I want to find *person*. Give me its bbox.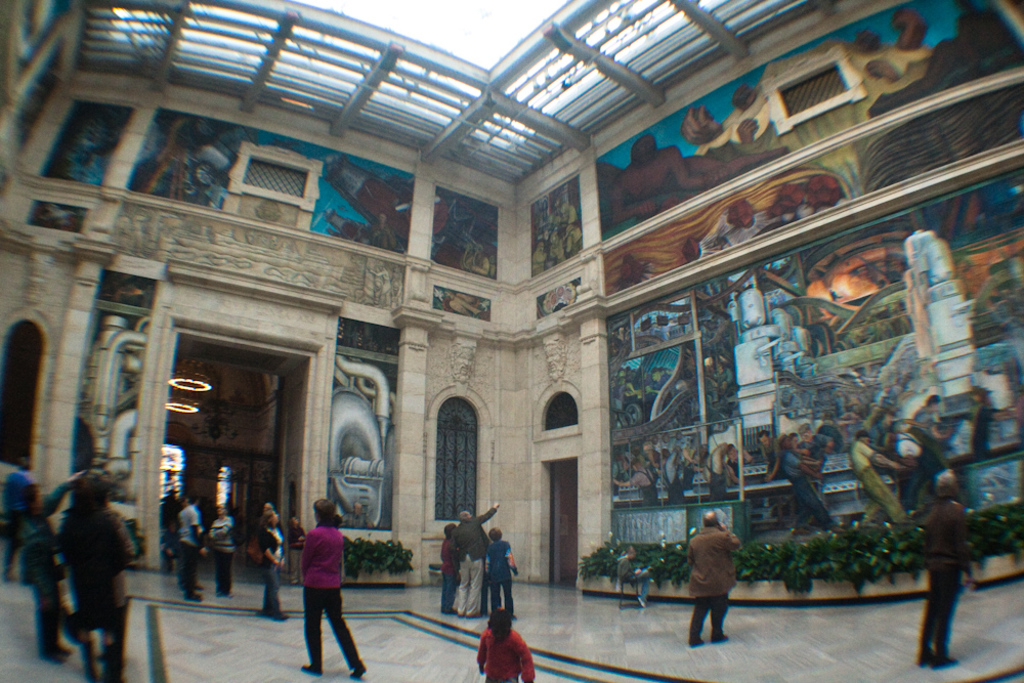
<region>0, 447, 42, 587</region>.
